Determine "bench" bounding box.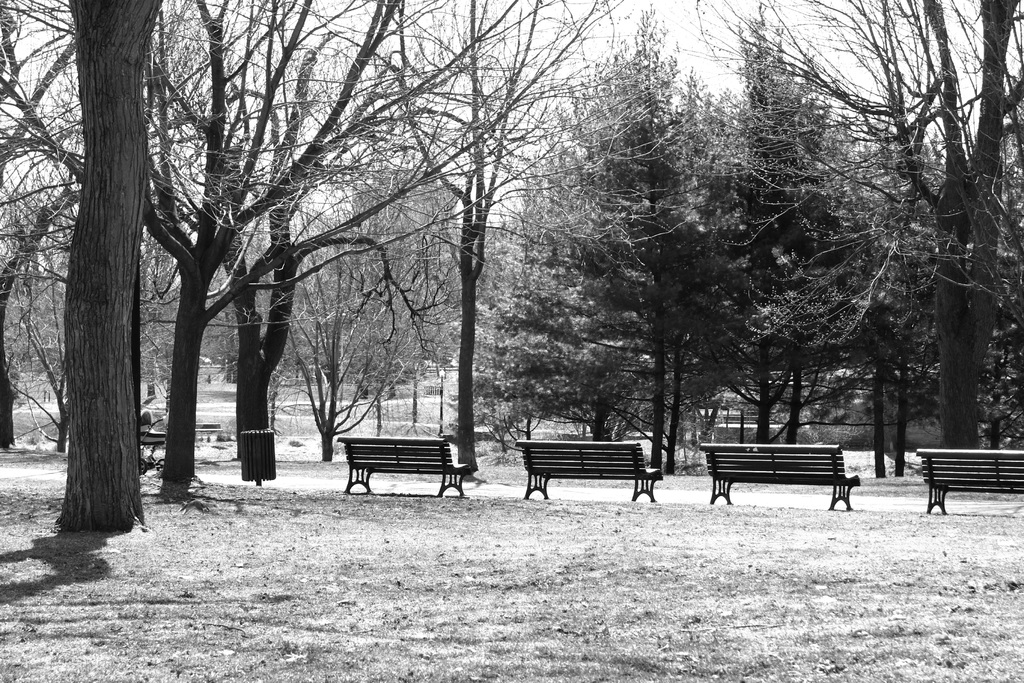
Determined: region(515, 434, 666, 505).
